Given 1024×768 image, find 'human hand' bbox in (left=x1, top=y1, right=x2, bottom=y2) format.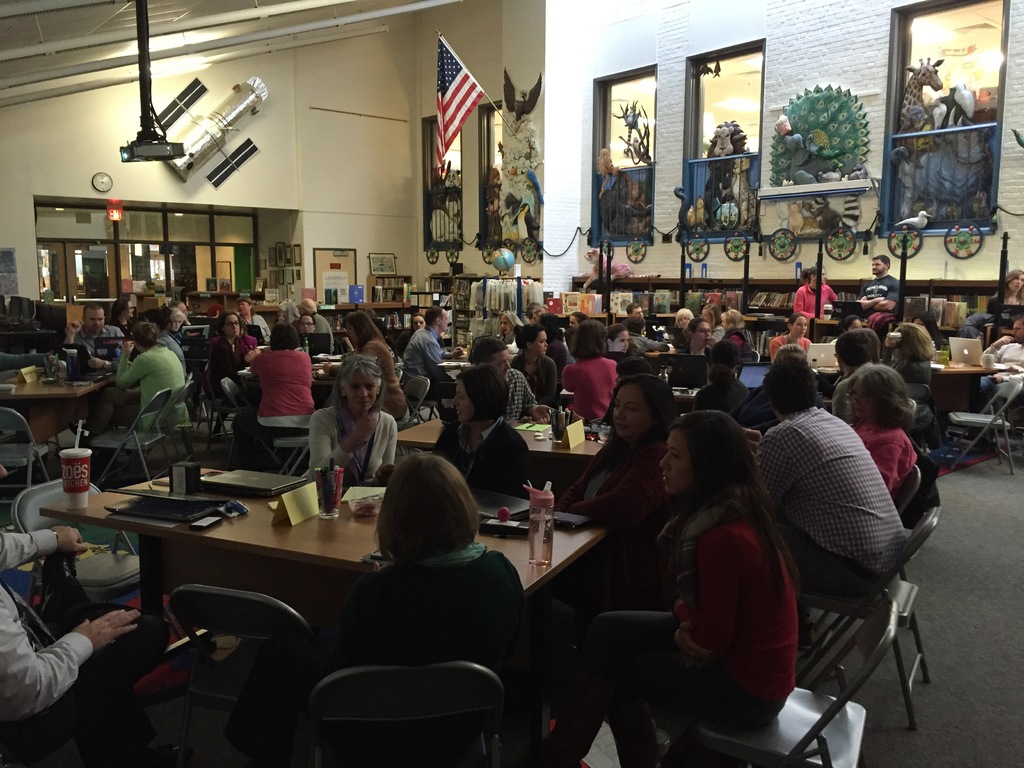
(left=52, top=524, right=91, bottom=559).
